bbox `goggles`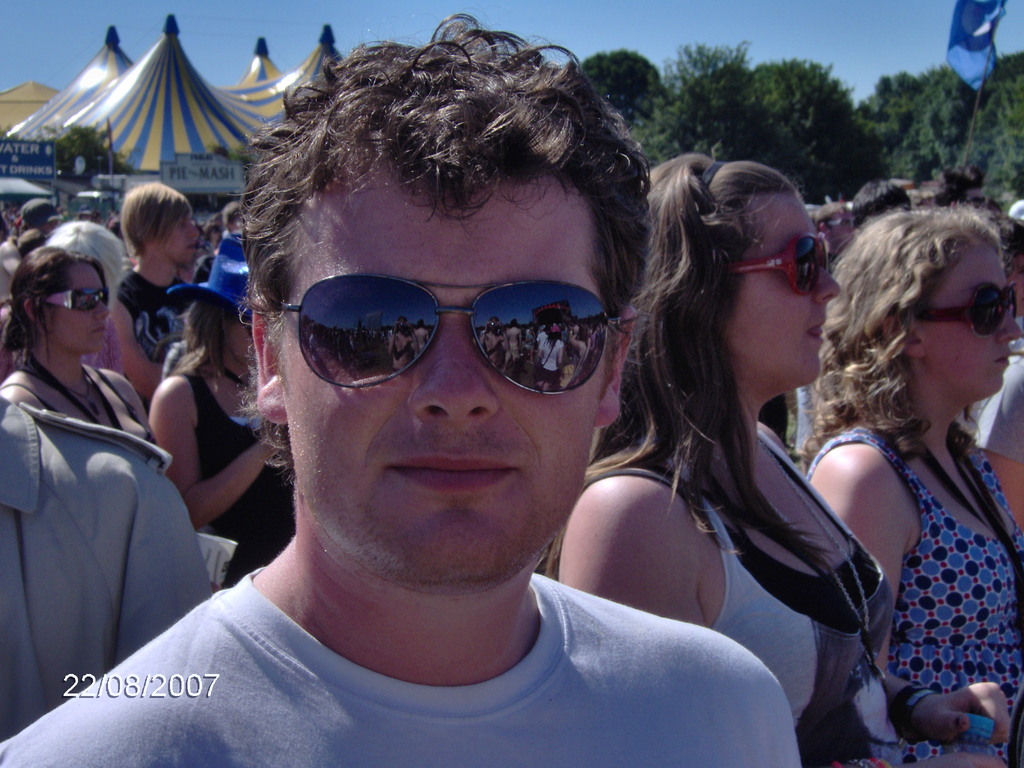
BBox(719, 233, 833, 303)
